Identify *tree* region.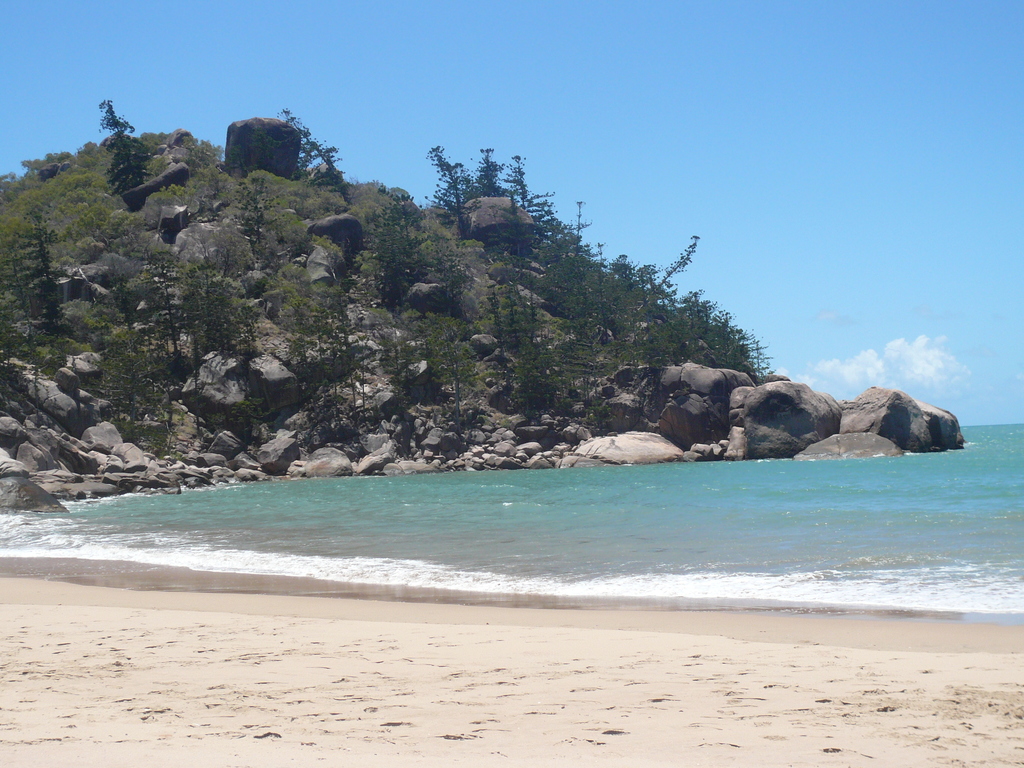
Region: (x1=429, y1=143, x2=477, y2=236).
